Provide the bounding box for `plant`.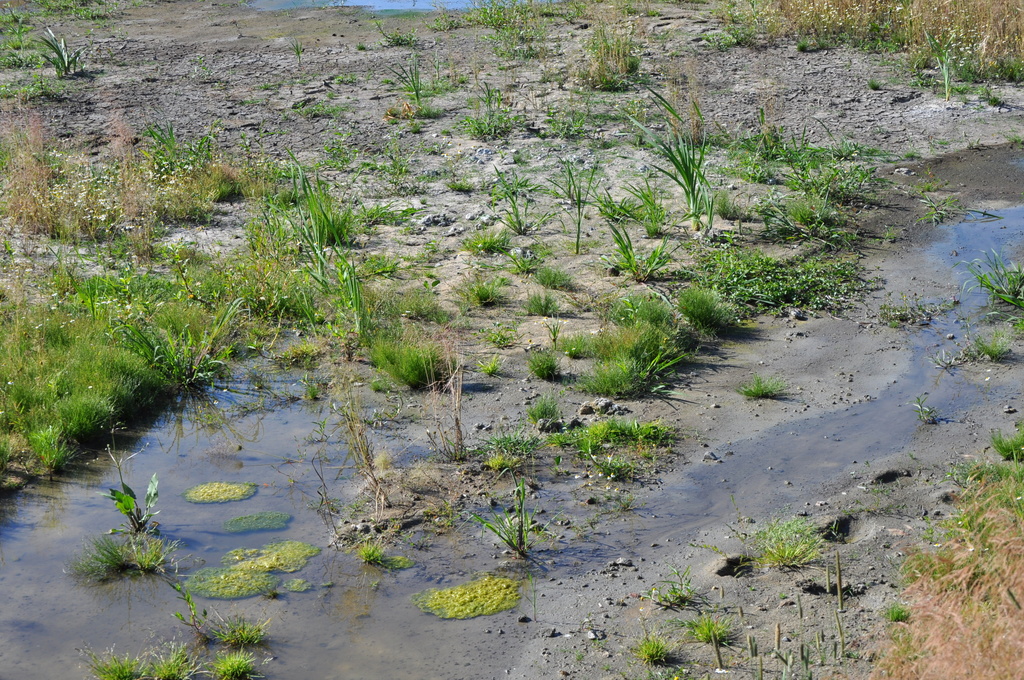
458, 232, 509, 253.
